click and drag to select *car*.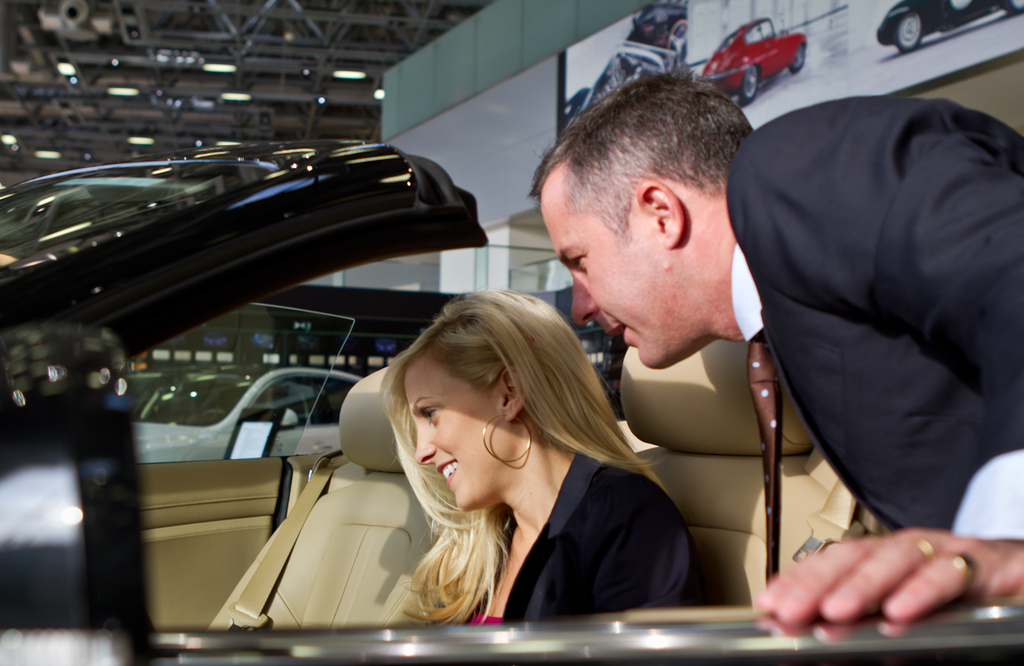
Selection: pyautogui.locateOnScreen(0, 140, 1023, 665).
